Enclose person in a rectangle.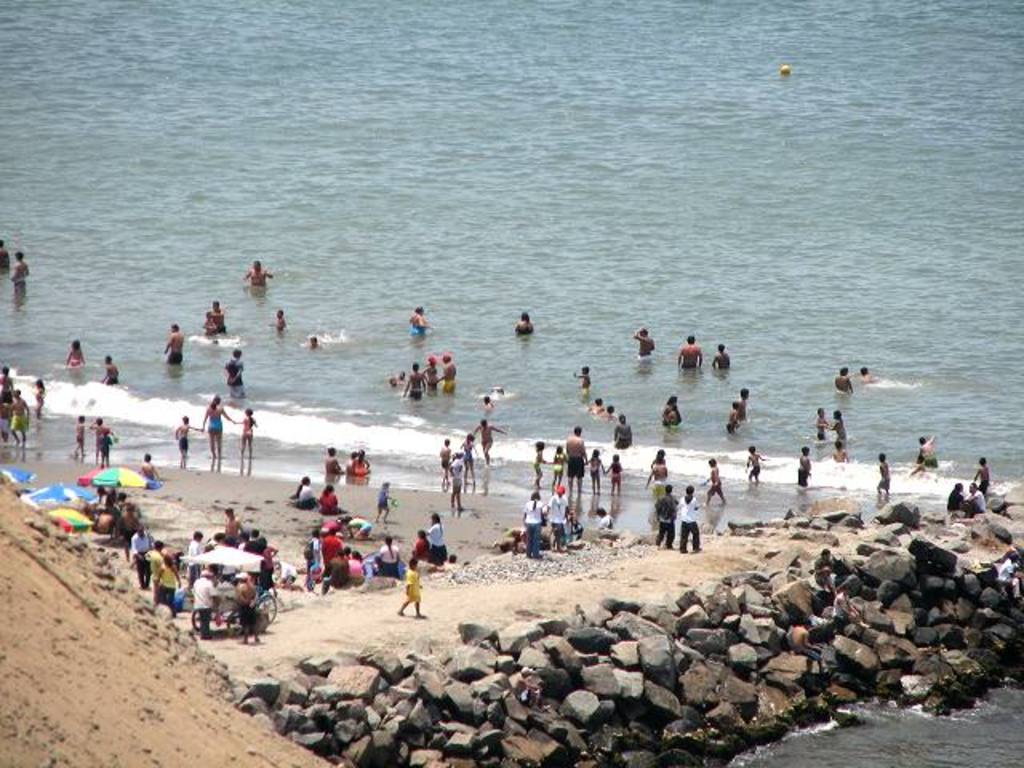
bbox=[173, 413, 202, 469].
